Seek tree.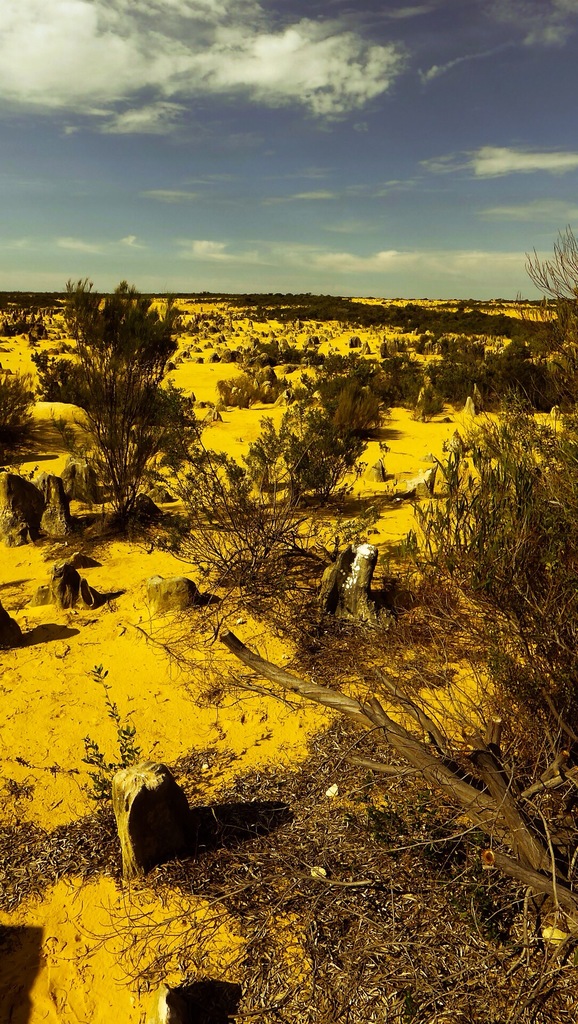
478, 232, 577, 417.
